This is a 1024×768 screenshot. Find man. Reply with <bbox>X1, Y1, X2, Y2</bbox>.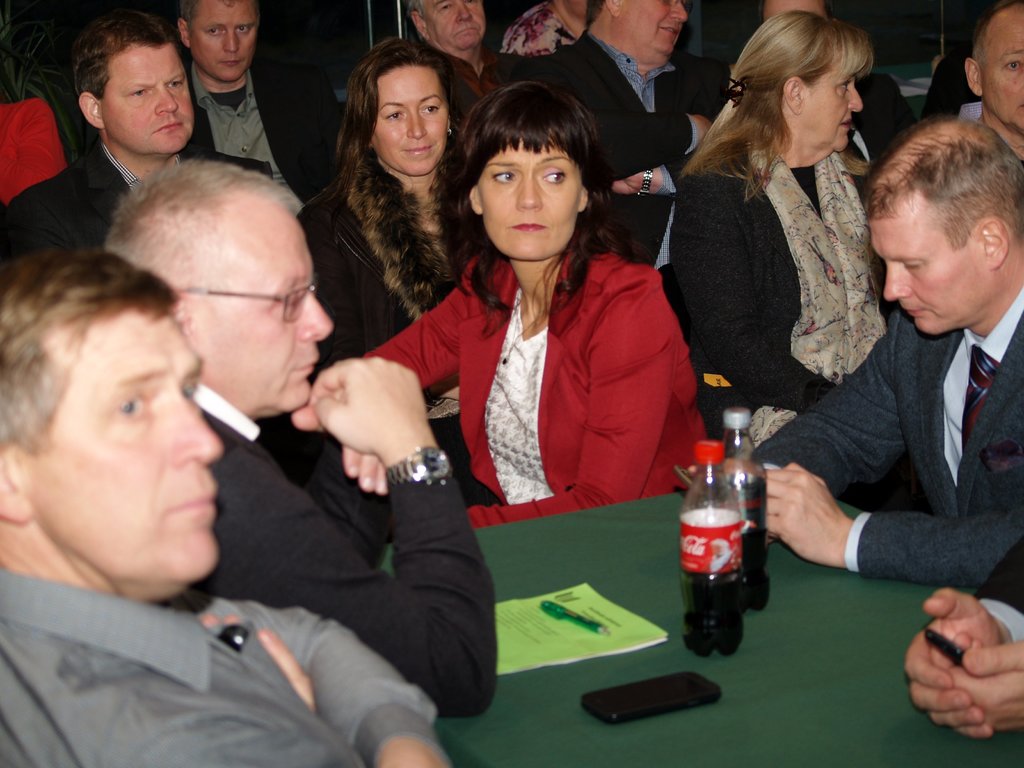
<bbox>963, 0, 1023, 157</bbox>.
